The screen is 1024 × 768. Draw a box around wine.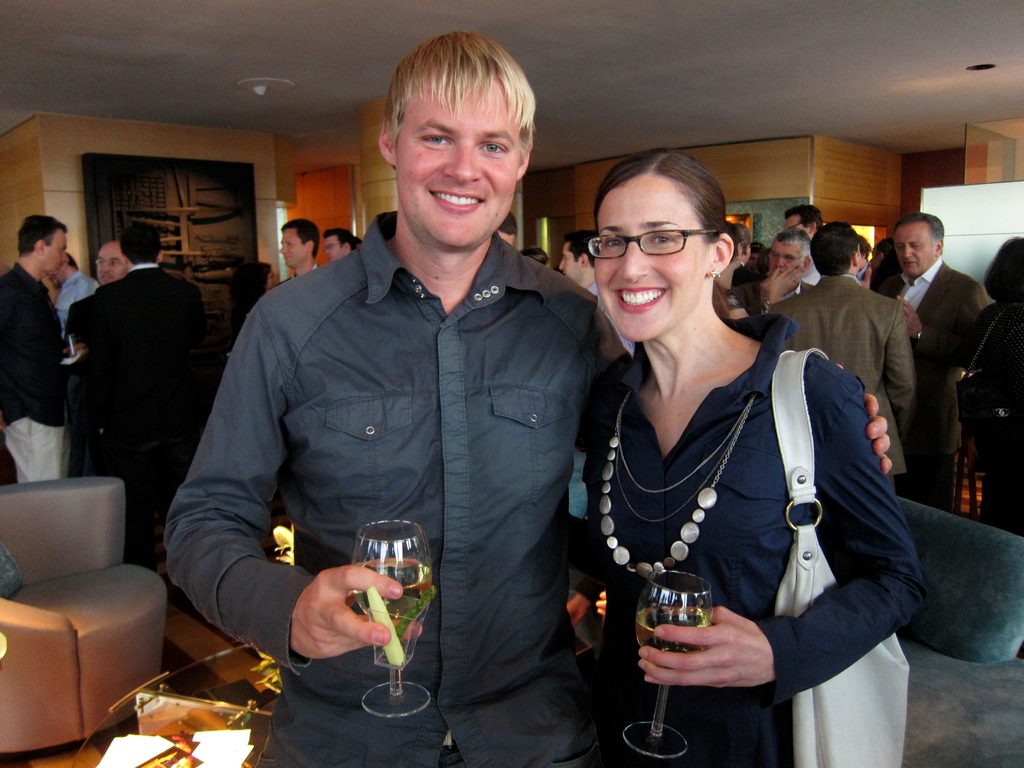
{"left": 636, "top": 611, "right": 702, "bottom": 653}.
